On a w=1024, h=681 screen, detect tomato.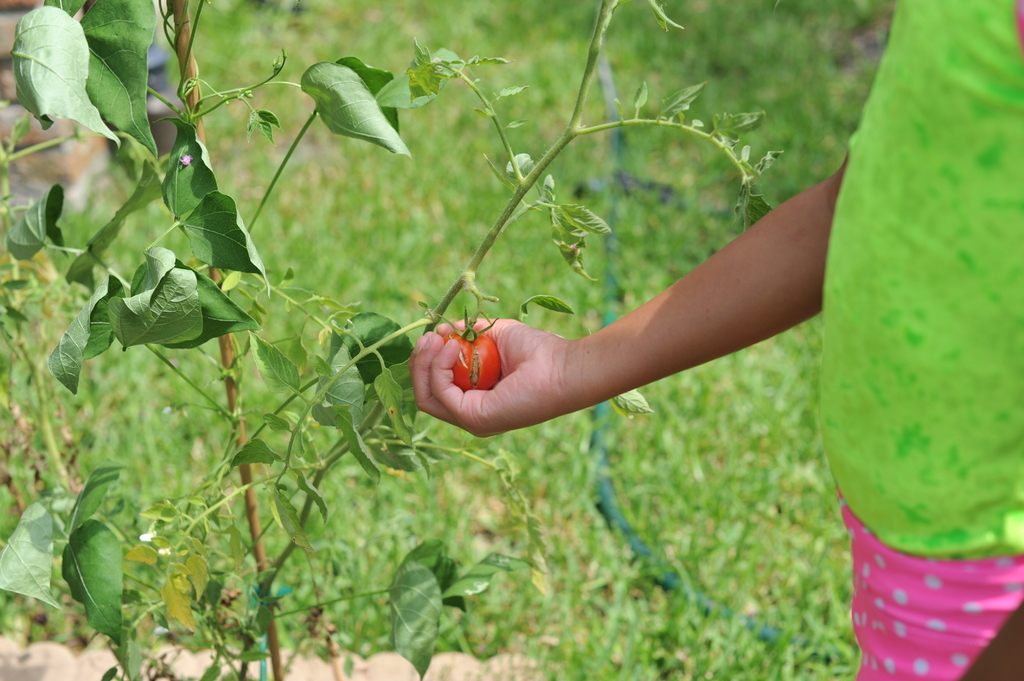
<box>442,325,504,390</box>.
